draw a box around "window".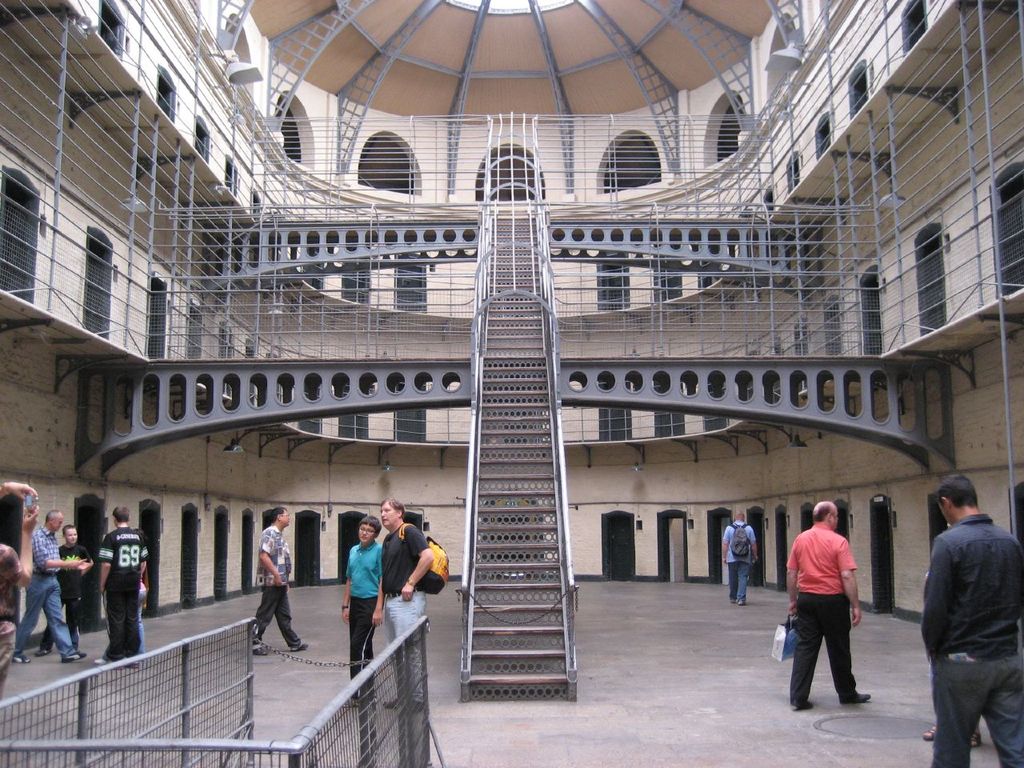
395,404,426,442.
